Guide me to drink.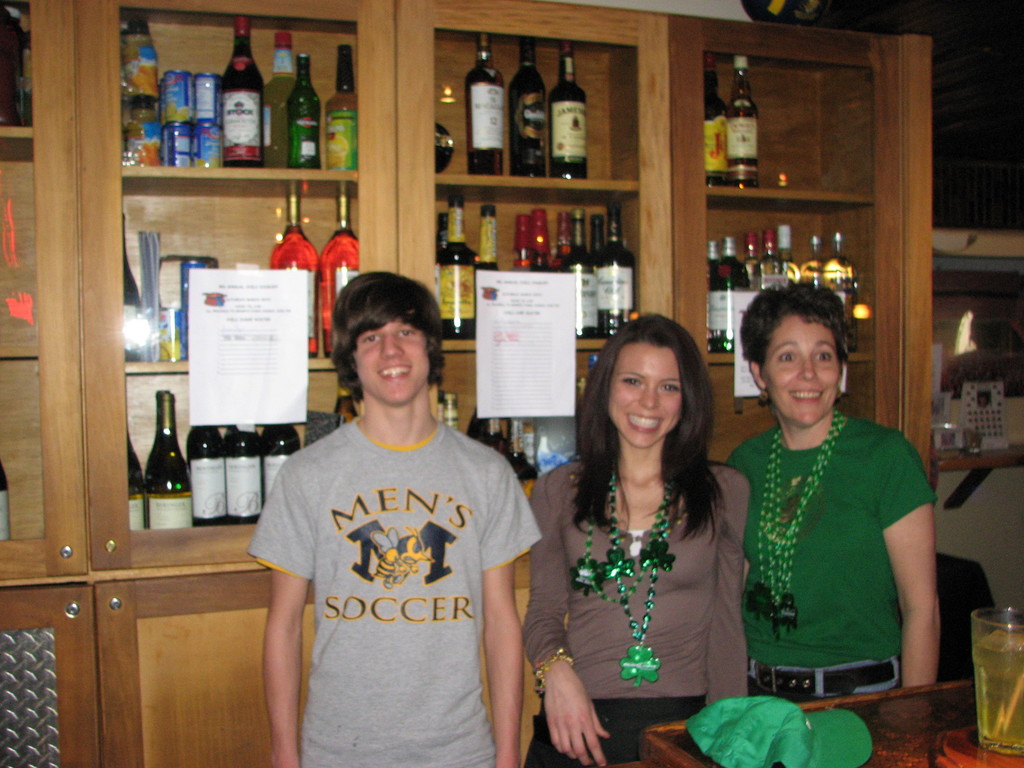
Guidance: l=272, t=189, r=323, b=357.
